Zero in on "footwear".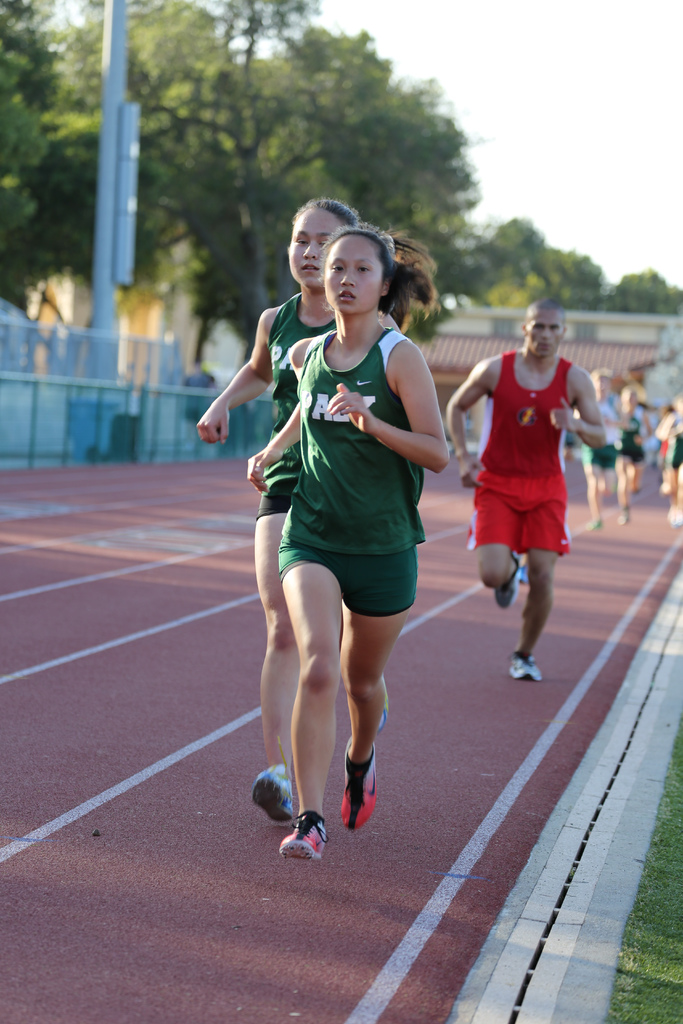
Zeroed in: (491,554,518,610).
